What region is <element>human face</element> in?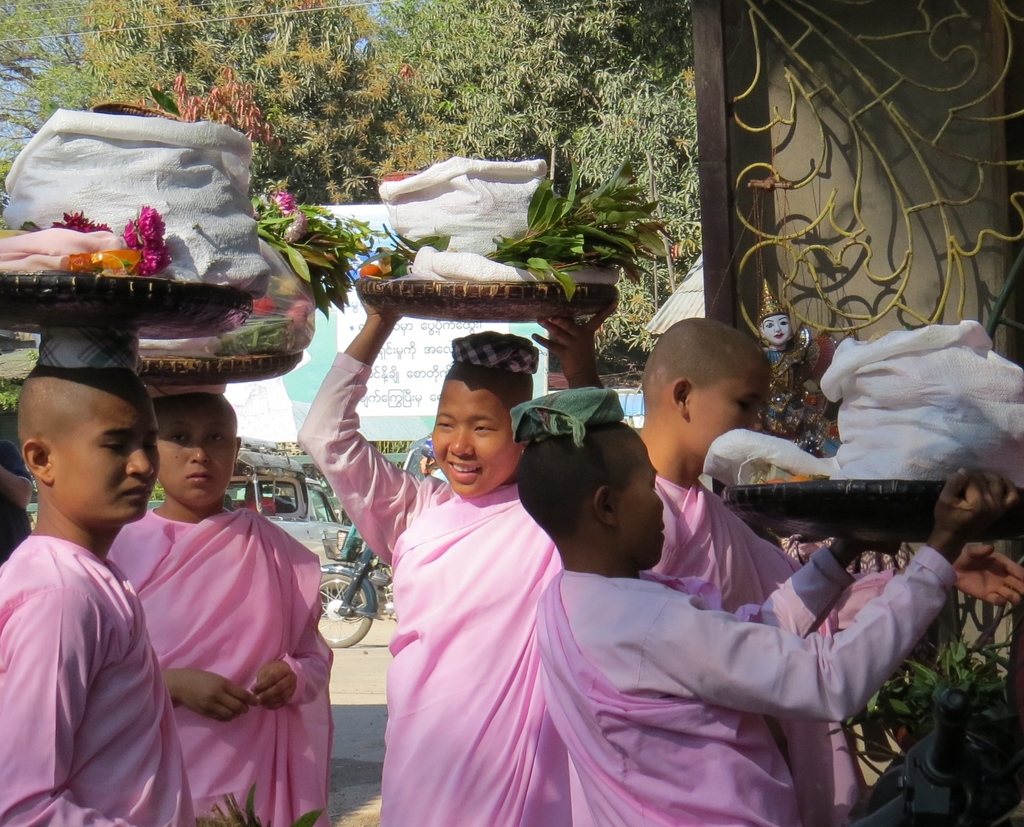
detection(703, 377, 767, 462).
